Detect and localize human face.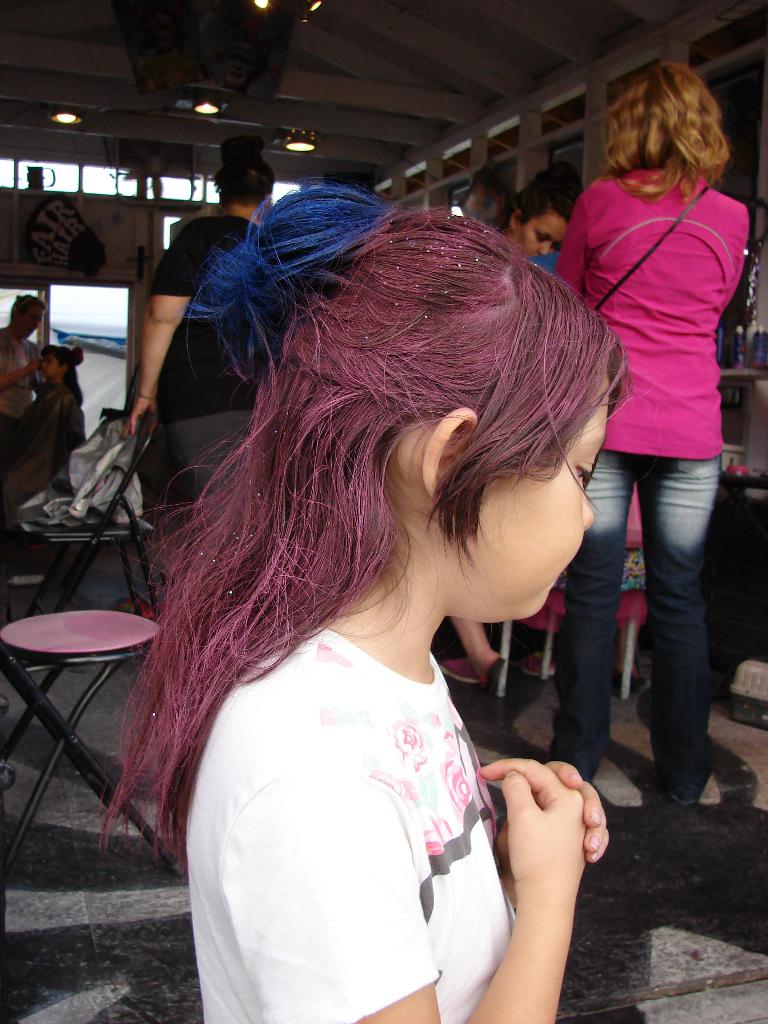
Localized at select_region(510, 211, 568, 257).
